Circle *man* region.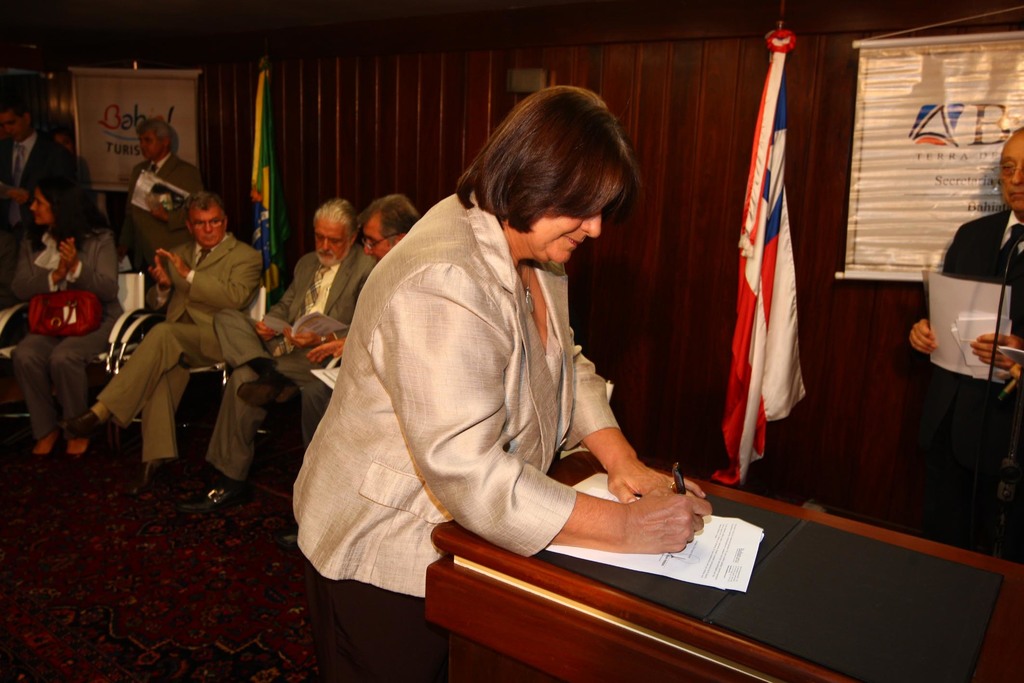
Region: 57/187/266/501.
